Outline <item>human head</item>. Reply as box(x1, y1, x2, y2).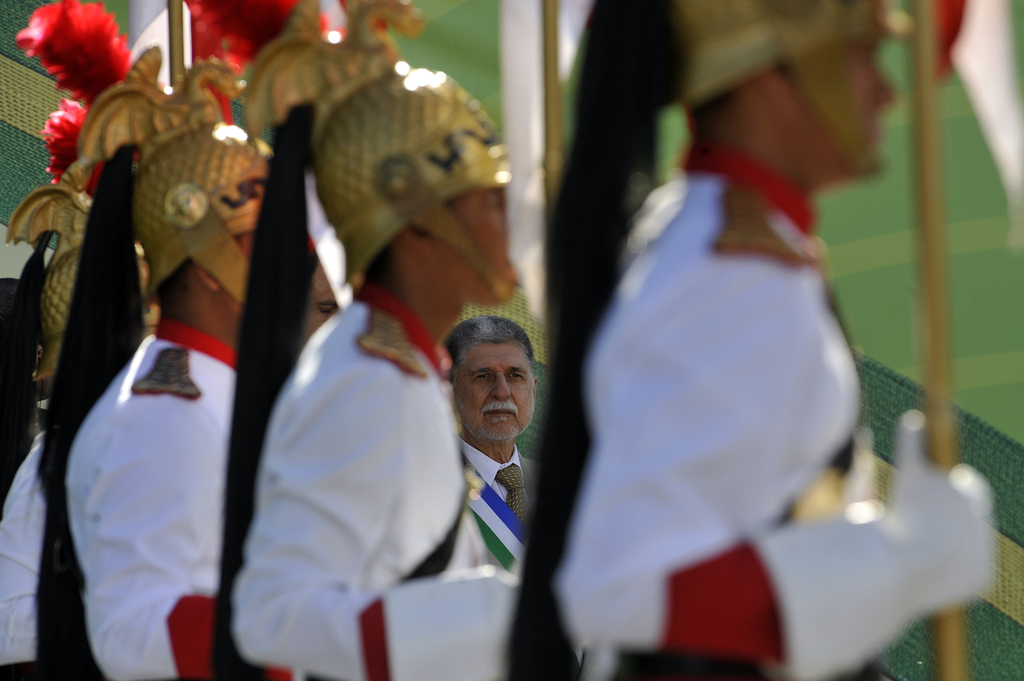
box(440, 312, 538, 430).
